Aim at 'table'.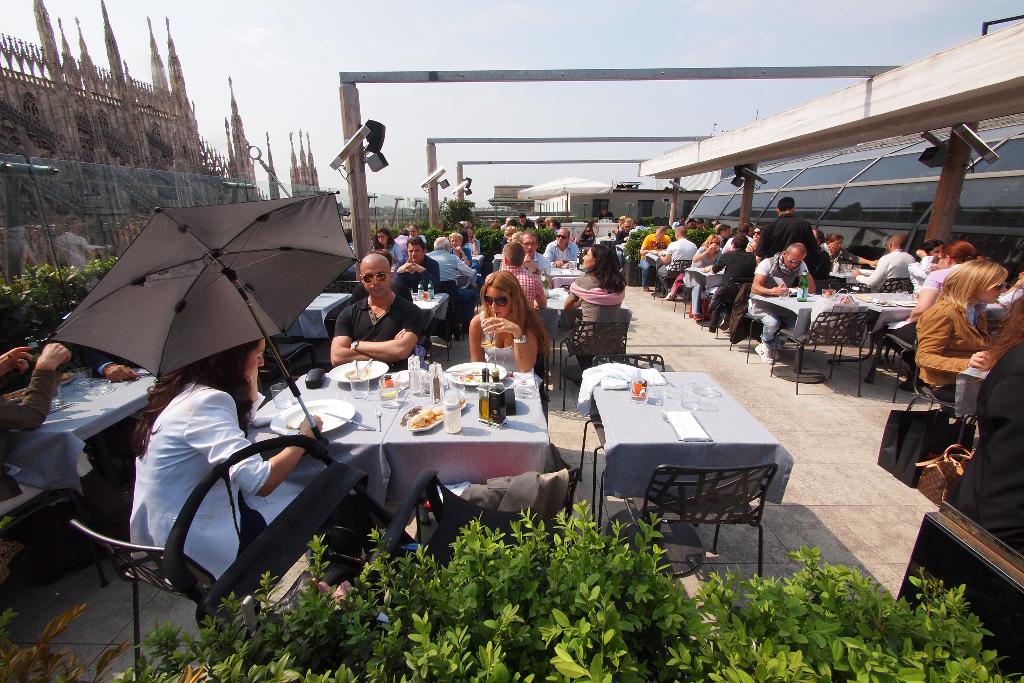
Aimed at bbox=[493, 254, 504, 267].
